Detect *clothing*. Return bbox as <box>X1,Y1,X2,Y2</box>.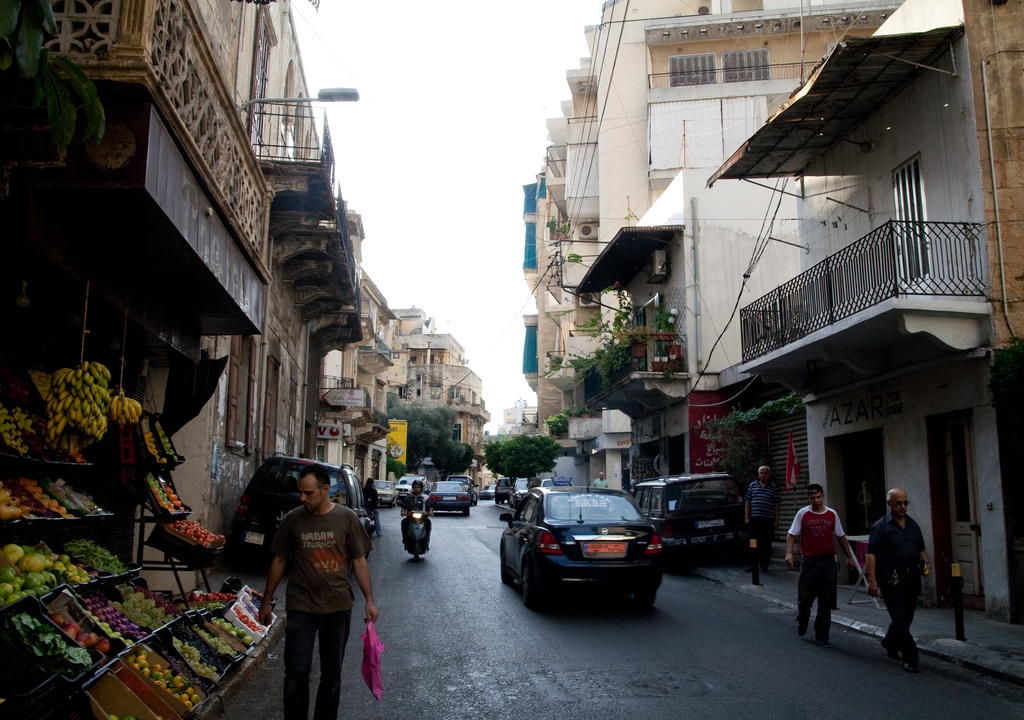
<box>746,477,780,580</box>.
